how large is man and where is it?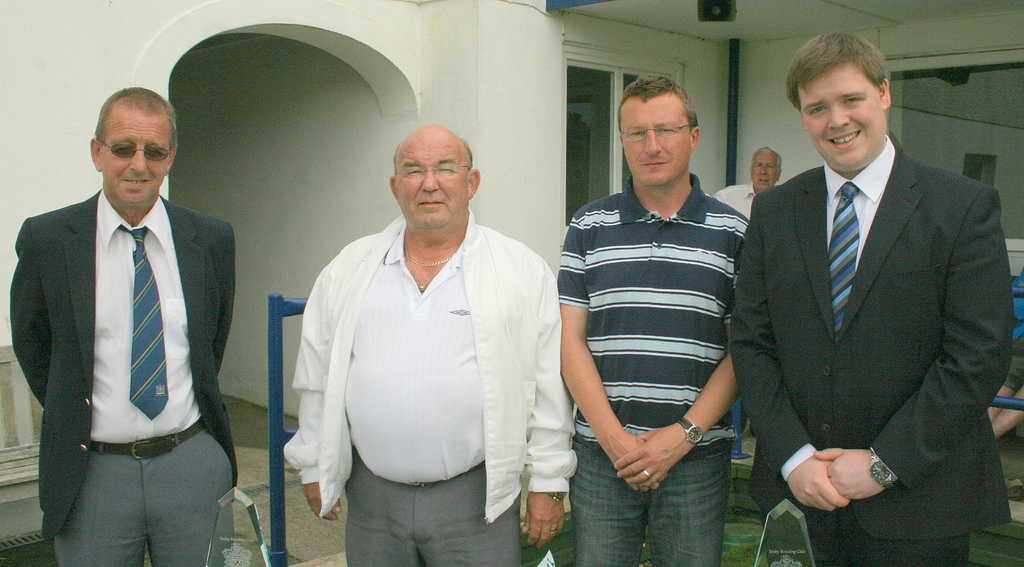
Bounding box: crop(281, 126, 579, 566).
